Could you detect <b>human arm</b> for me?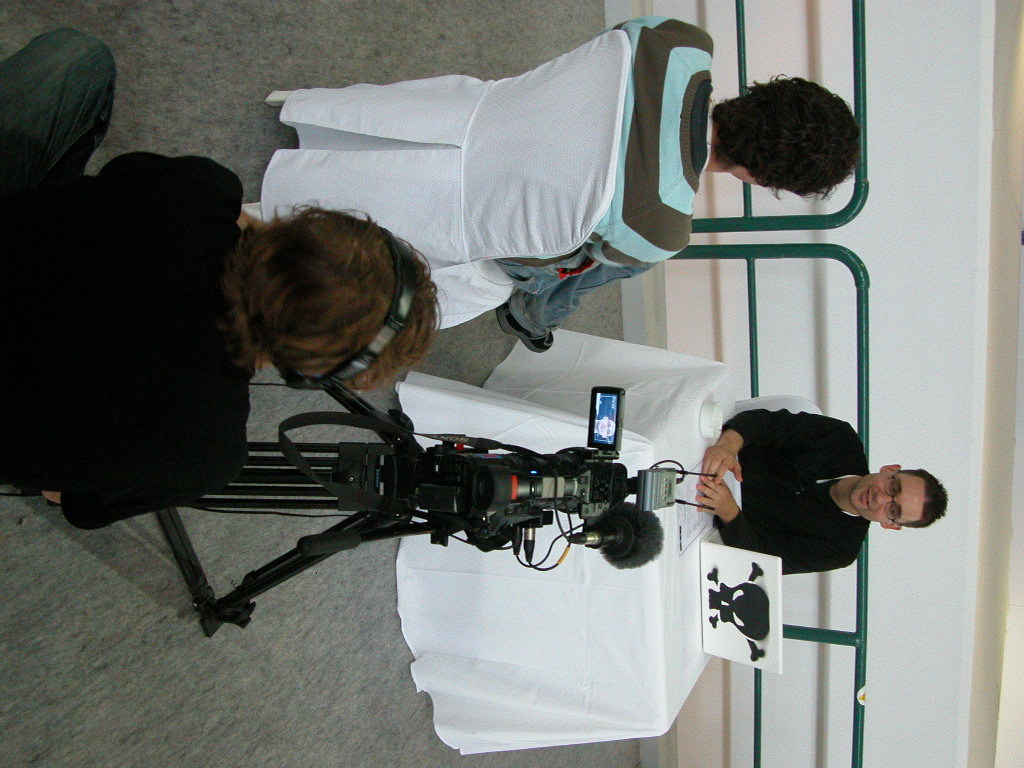
Detection result: 695,480,853,578.
